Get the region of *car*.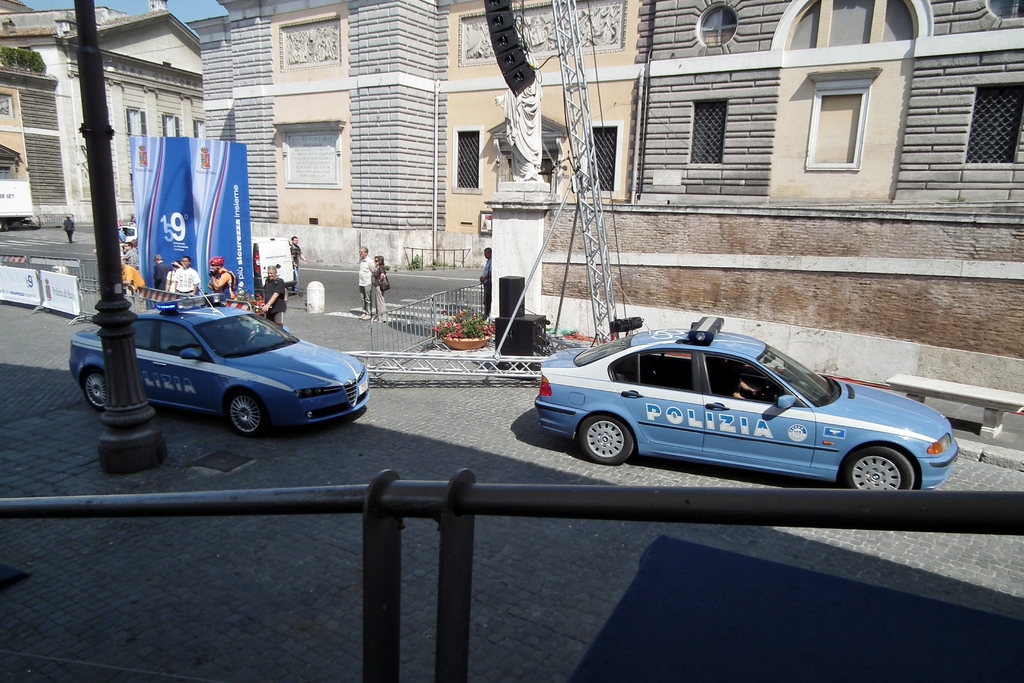
rect(98, 313, 373, 438).
